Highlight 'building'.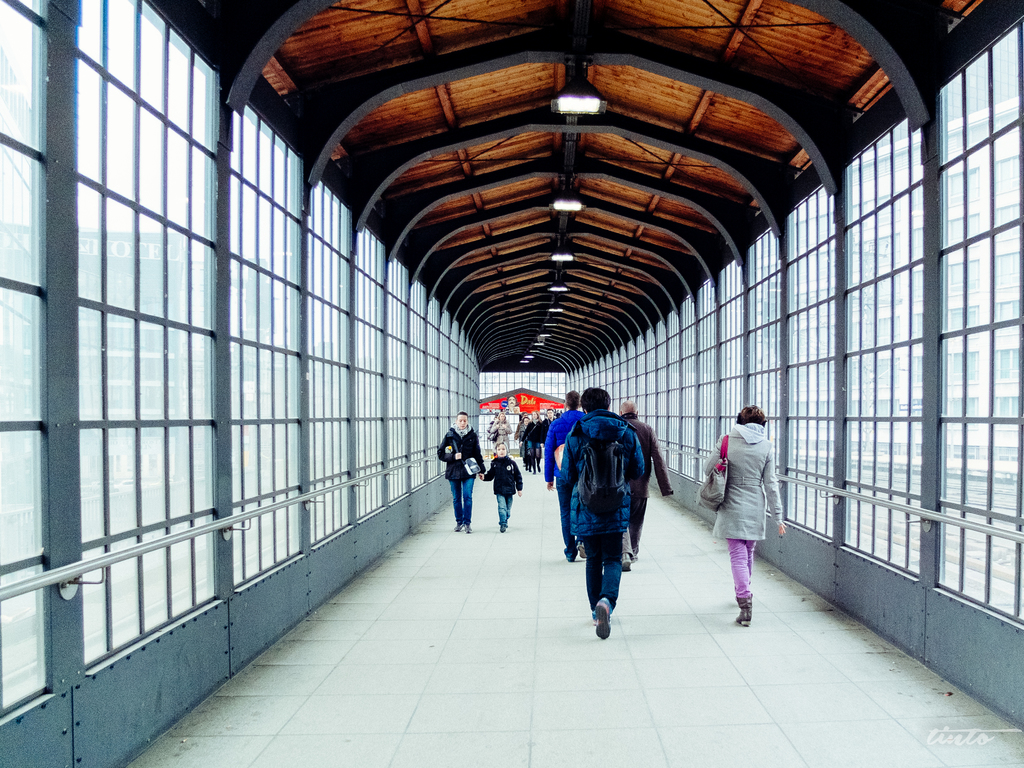
Highlighted region: bbox(0, 1, 1021, 762).
